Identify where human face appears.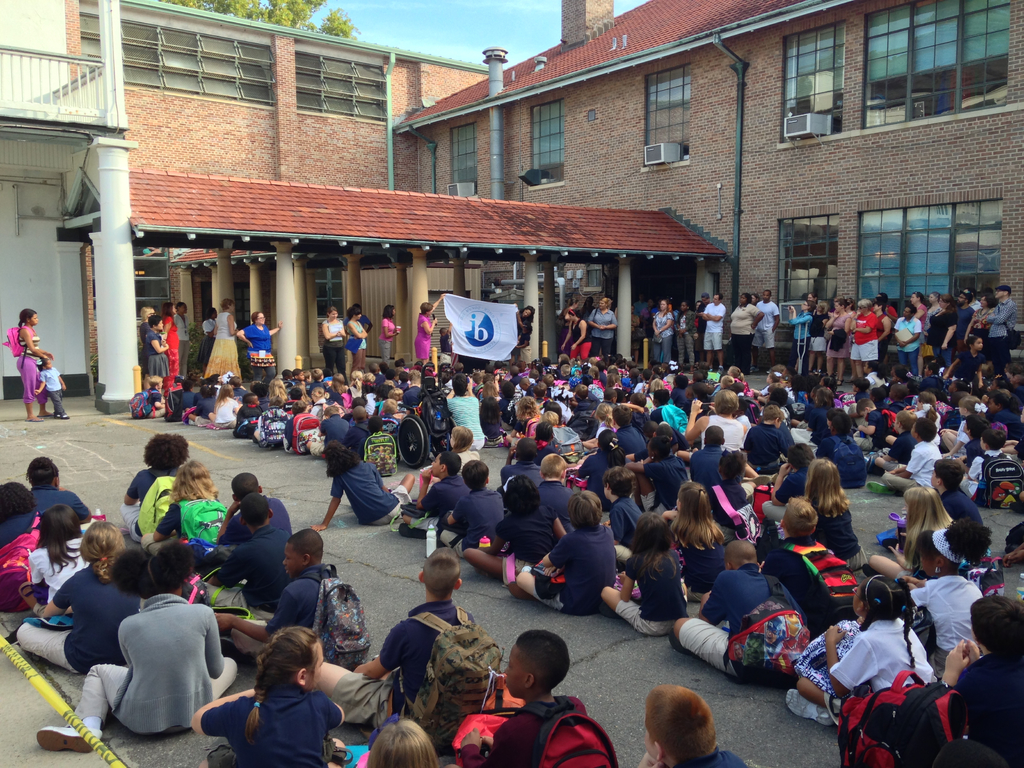
Appears at 388,305,397,321.
